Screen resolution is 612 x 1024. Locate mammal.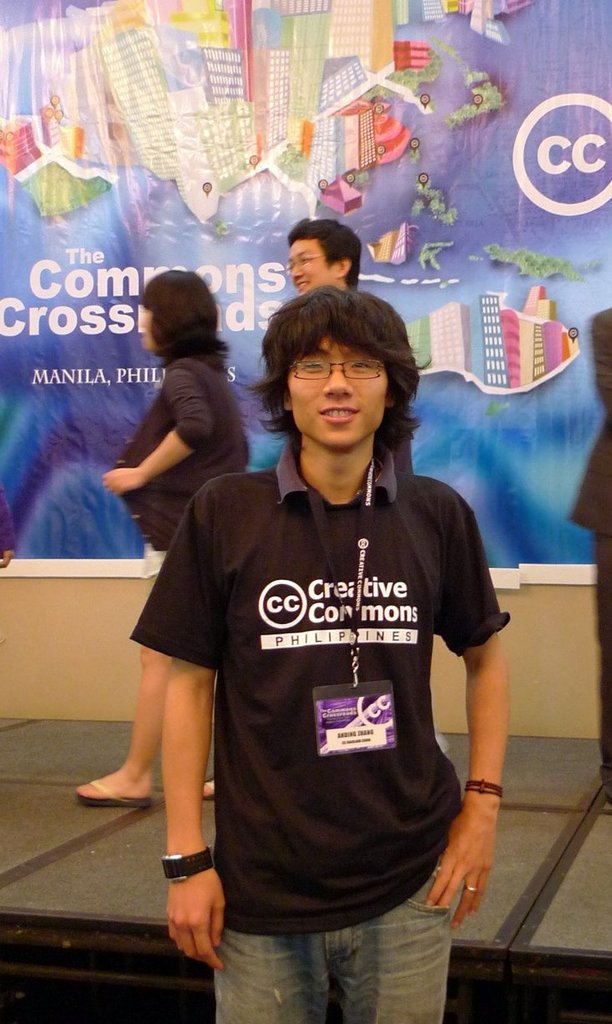
region(288, 215, 428, 478).
